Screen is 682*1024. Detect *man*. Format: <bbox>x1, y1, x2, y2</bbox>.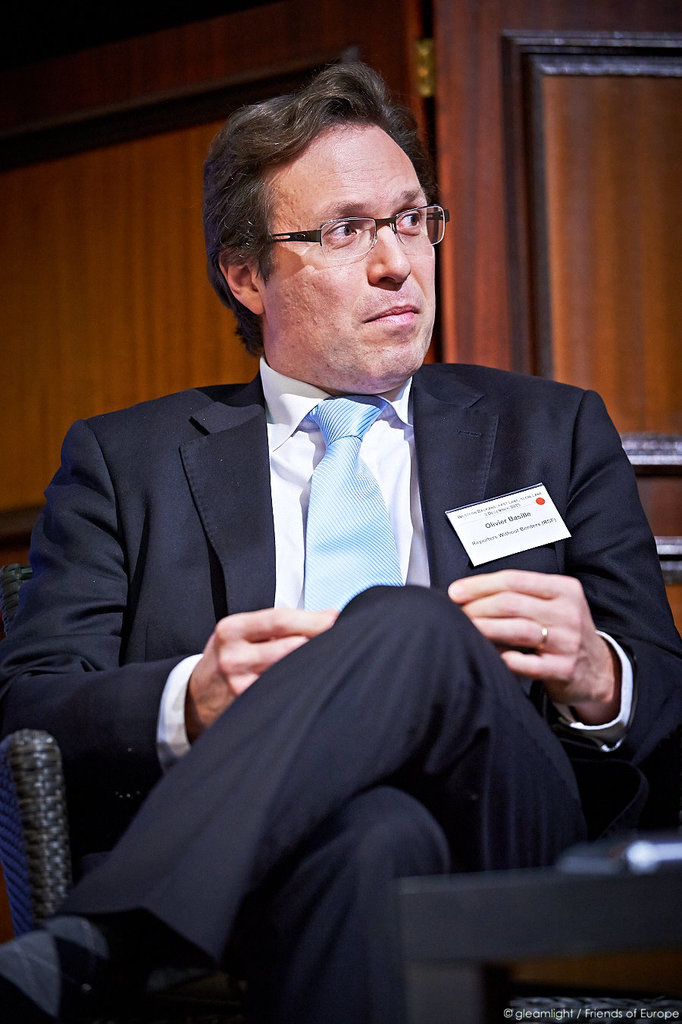
<bbox>17, 115, 663, 979</bbox>.
